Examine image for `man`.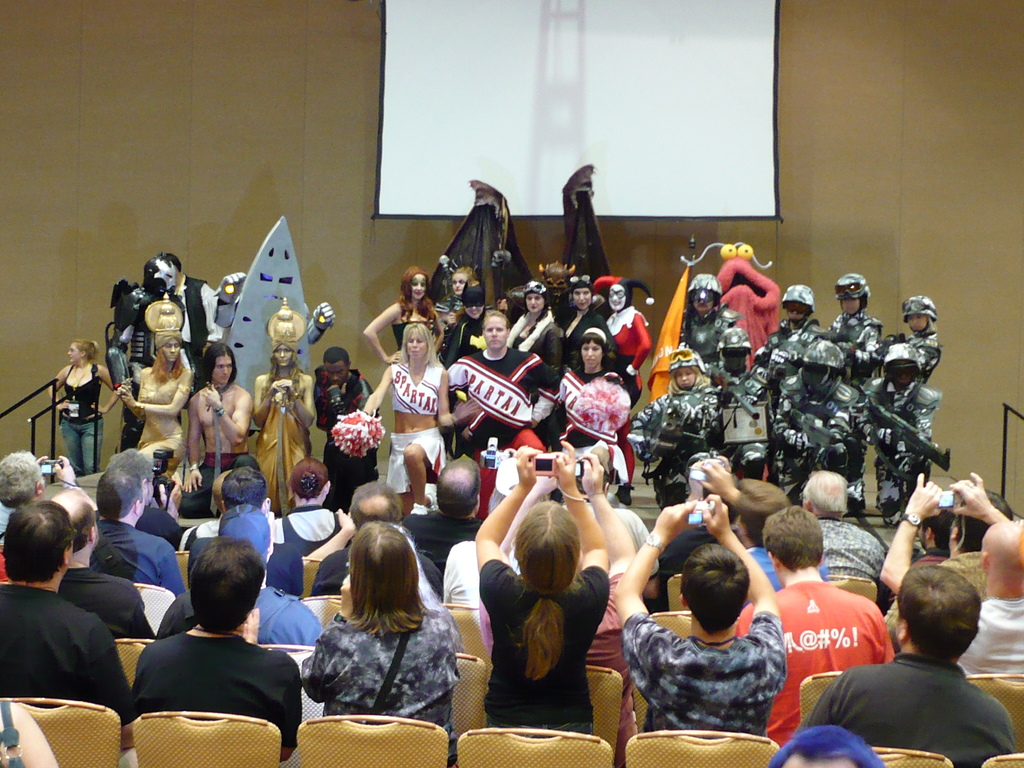
Examination result: l=407, t=461, r=479, b=568.
